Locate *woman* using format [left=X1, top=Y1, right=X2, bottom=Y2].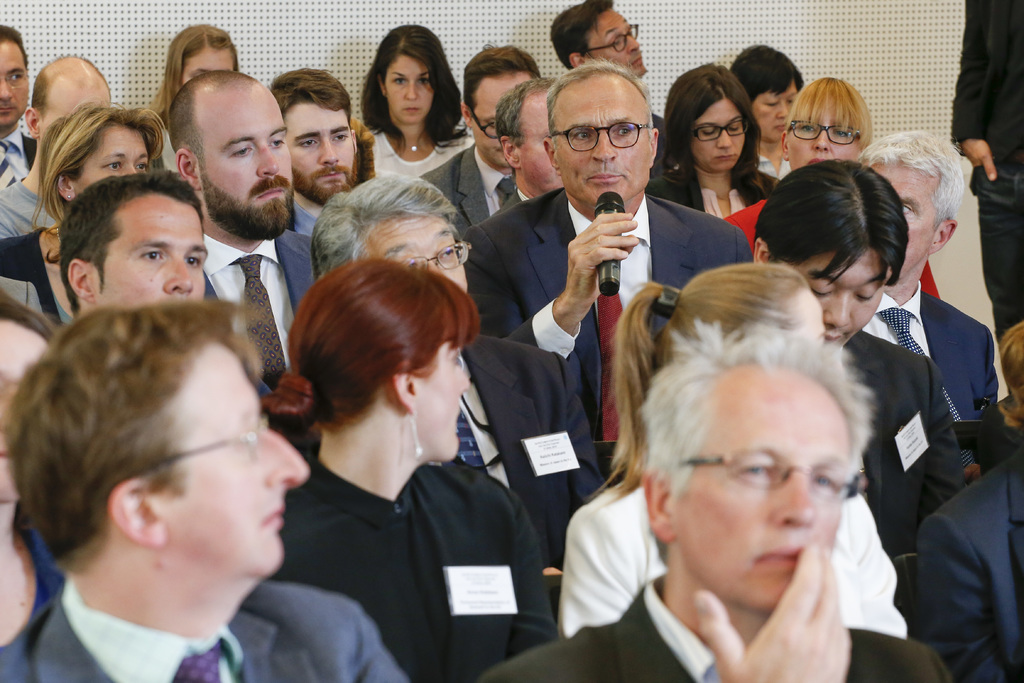
[left=259, top=252, right=556, bottom=682].
